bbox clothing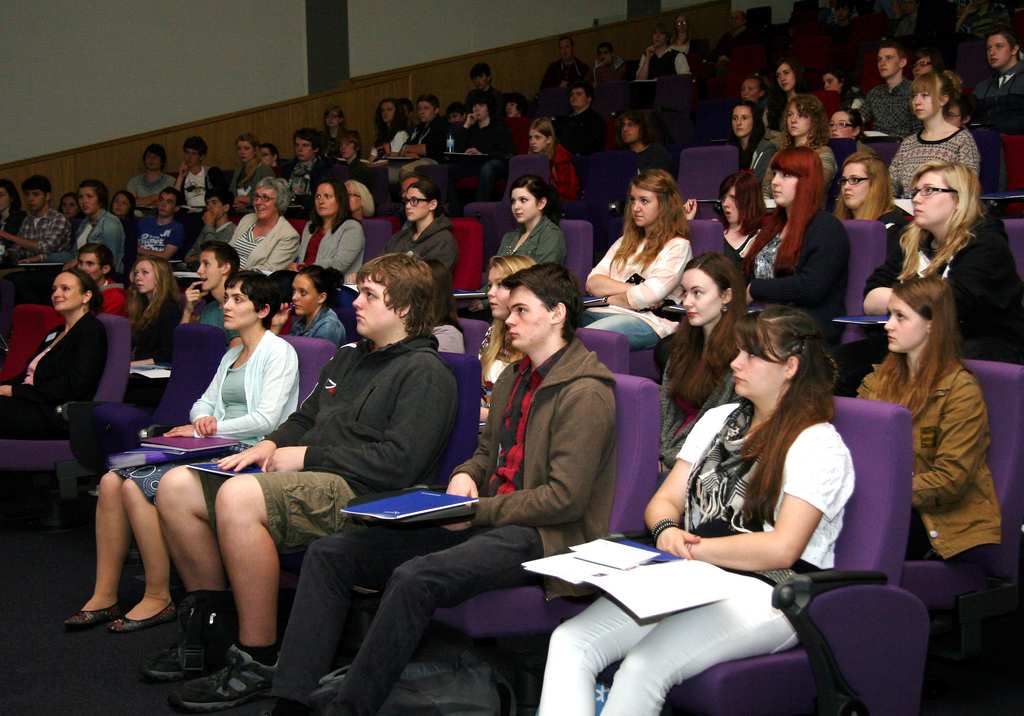
bbox=[267, 333, 634, 699]
